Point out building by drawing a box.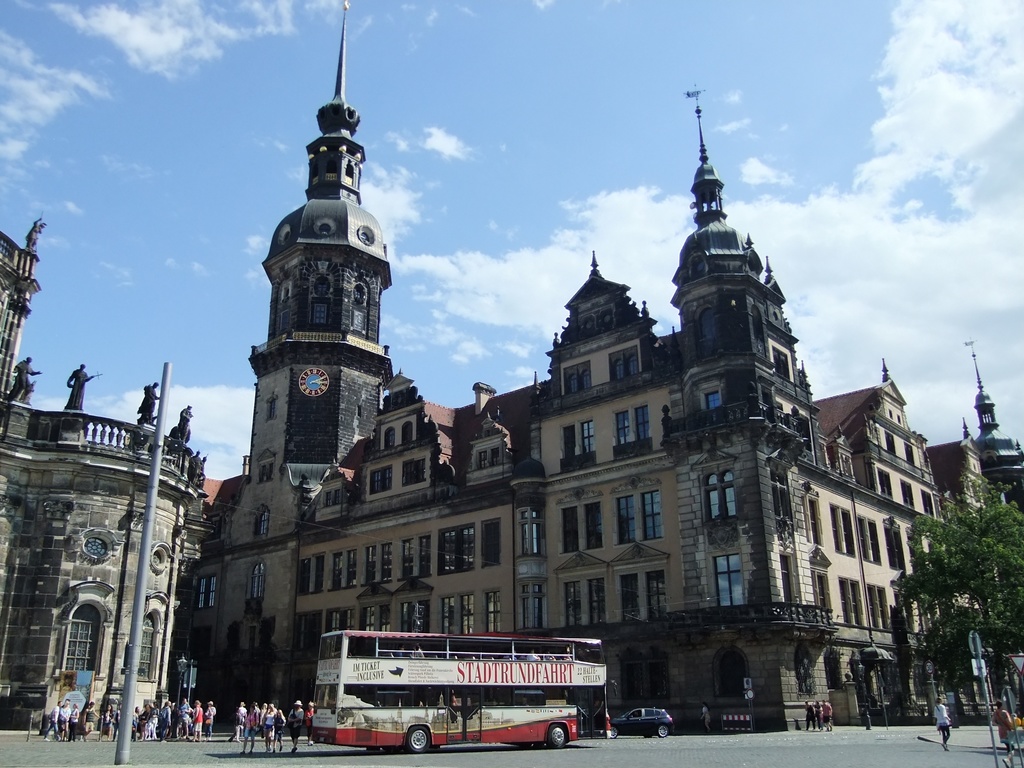
l=203, t=0, r=988, b=732.
